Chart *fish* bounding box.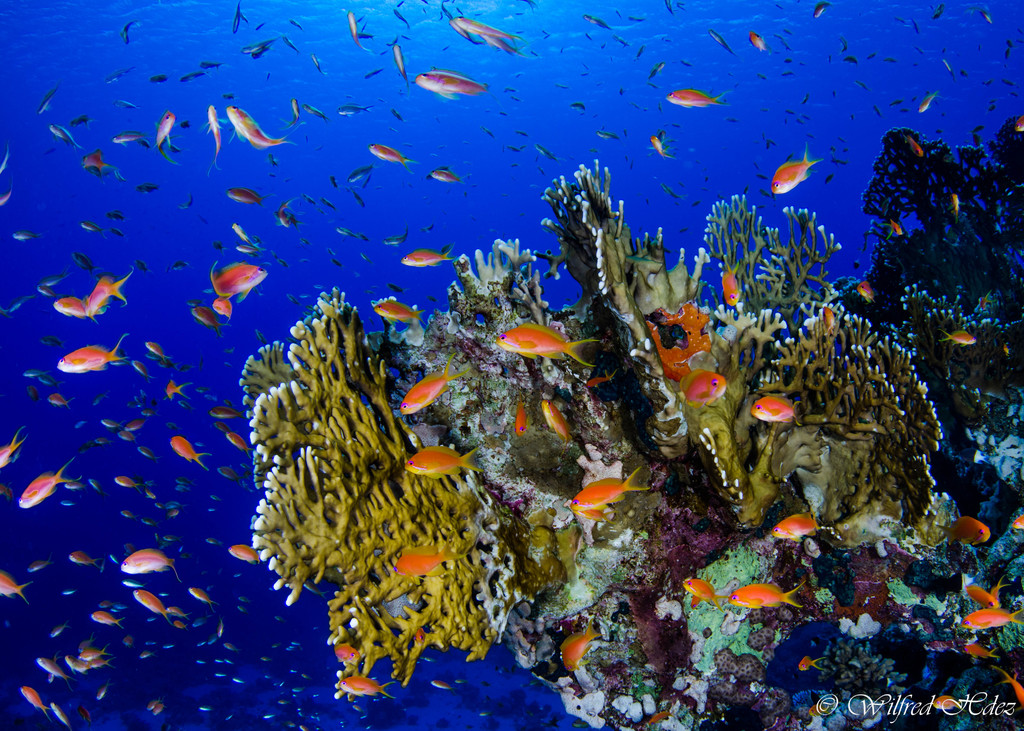
Charted: crop(650, 133, 663, 163).
